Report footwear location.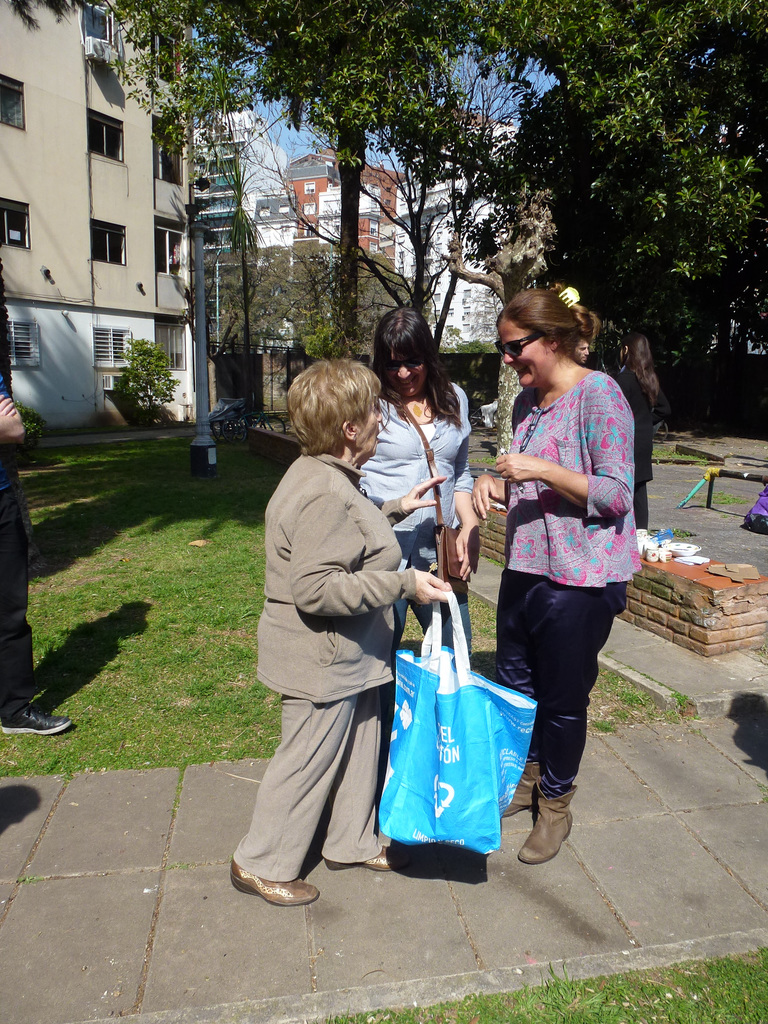
Report: x1=0 y1=696 x2=75 y2=743.
